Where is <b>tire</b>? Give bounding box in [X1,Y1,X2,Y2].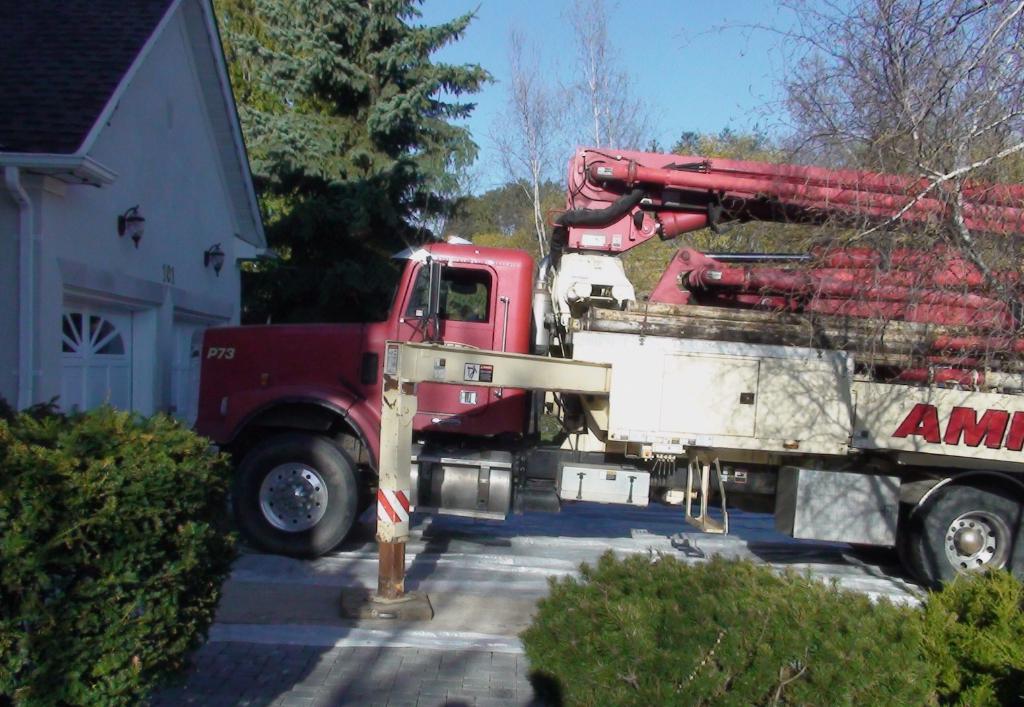
[234,428,363,565].
